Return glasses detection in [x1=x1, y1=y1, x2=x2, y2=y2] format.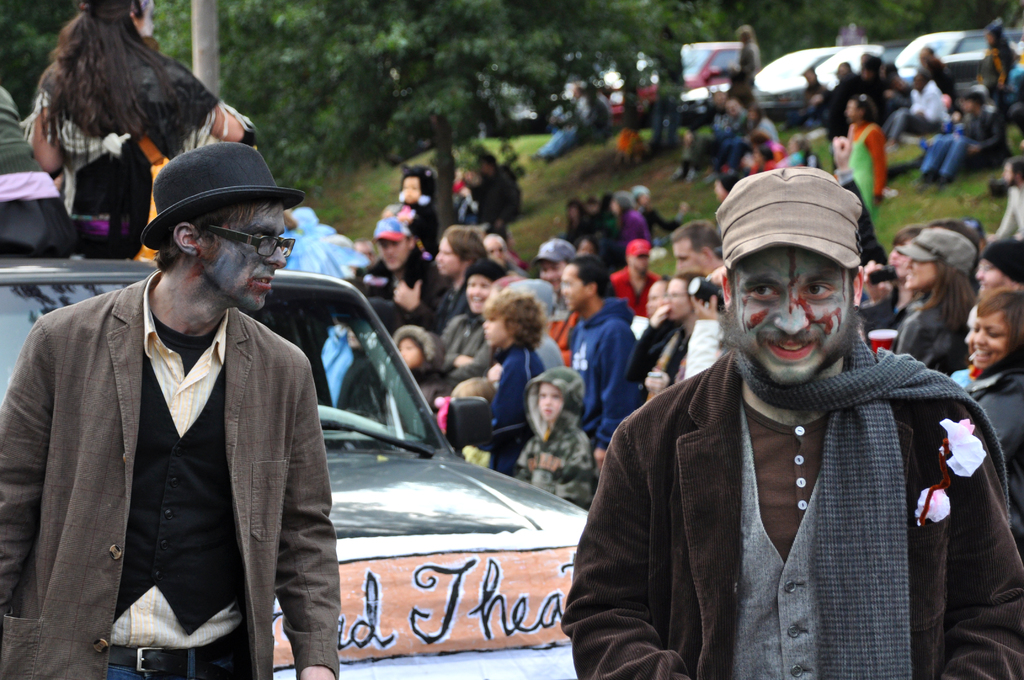
[x1=659, y1=291, x2=691, y2=302].
